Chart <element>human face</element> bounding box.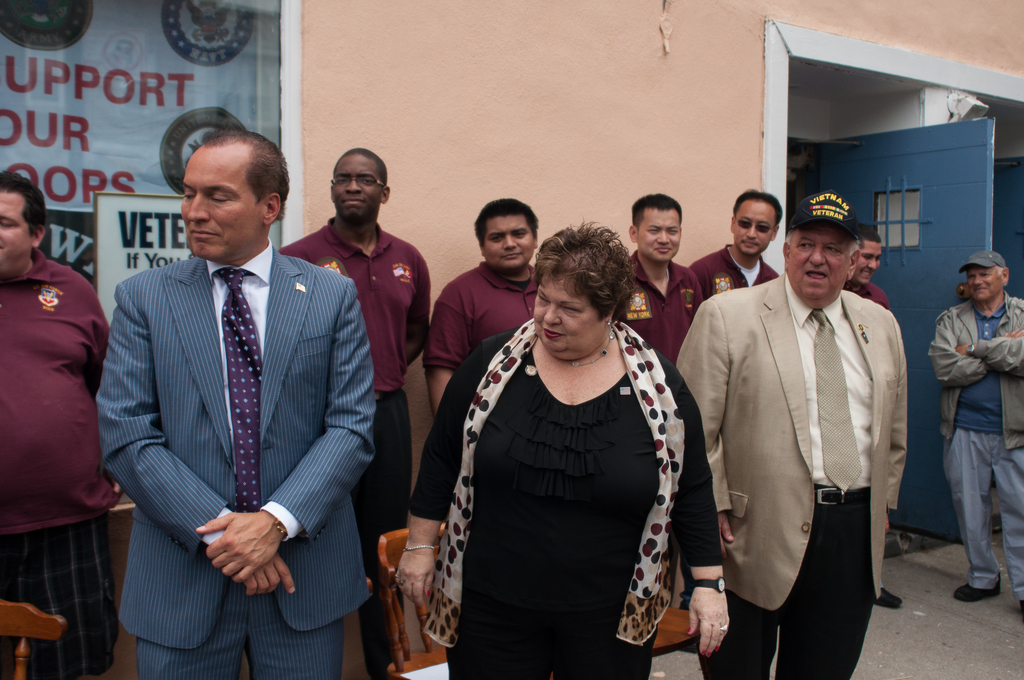
Charted: select_region(481, 218, 539, 271).
